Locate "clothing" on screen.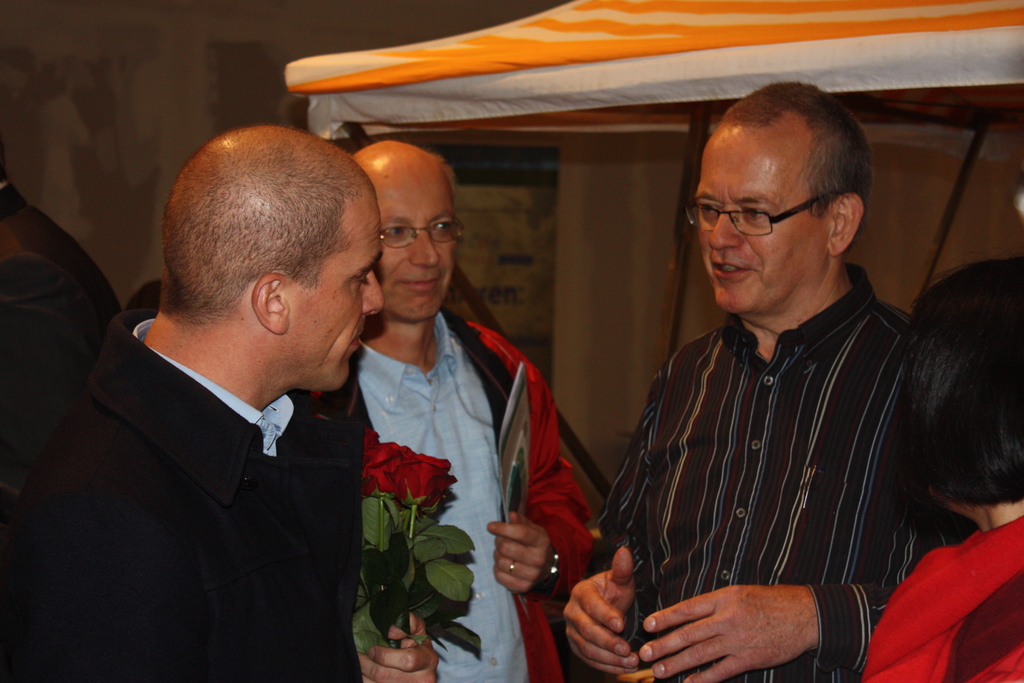
On screen at pyautogui.locateOnScreen(852, 504, 1023, 677).
